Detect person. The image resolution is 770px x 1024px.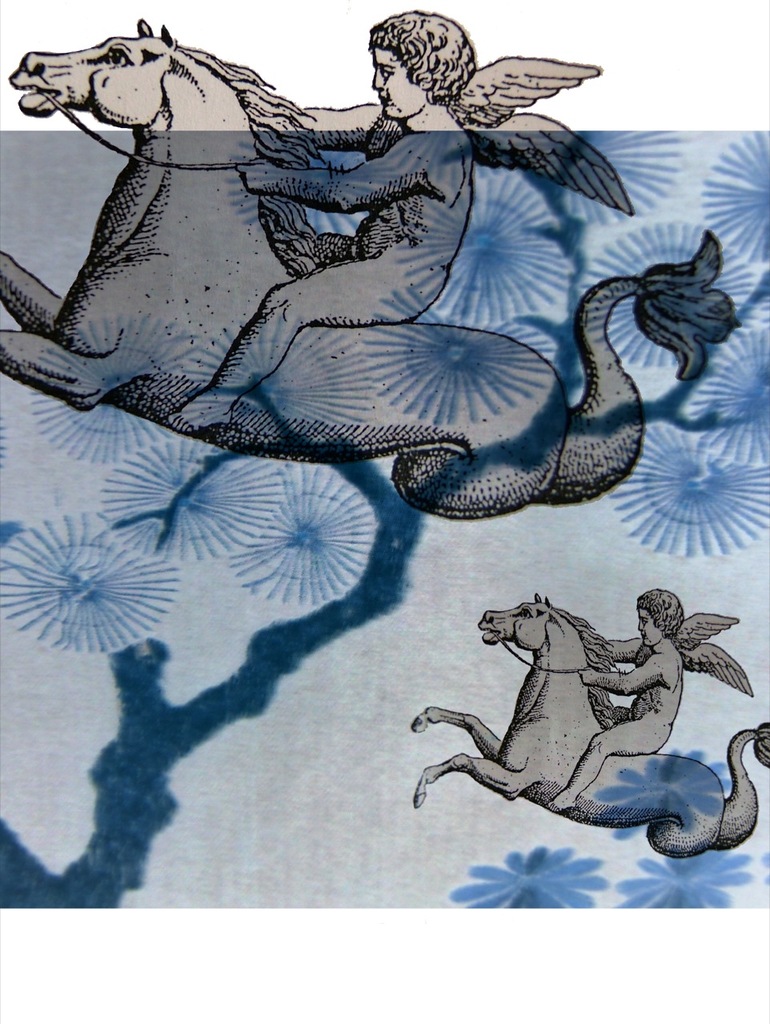
{"left": 555, "top": 587, "right": 748, "bottom": 812}.
